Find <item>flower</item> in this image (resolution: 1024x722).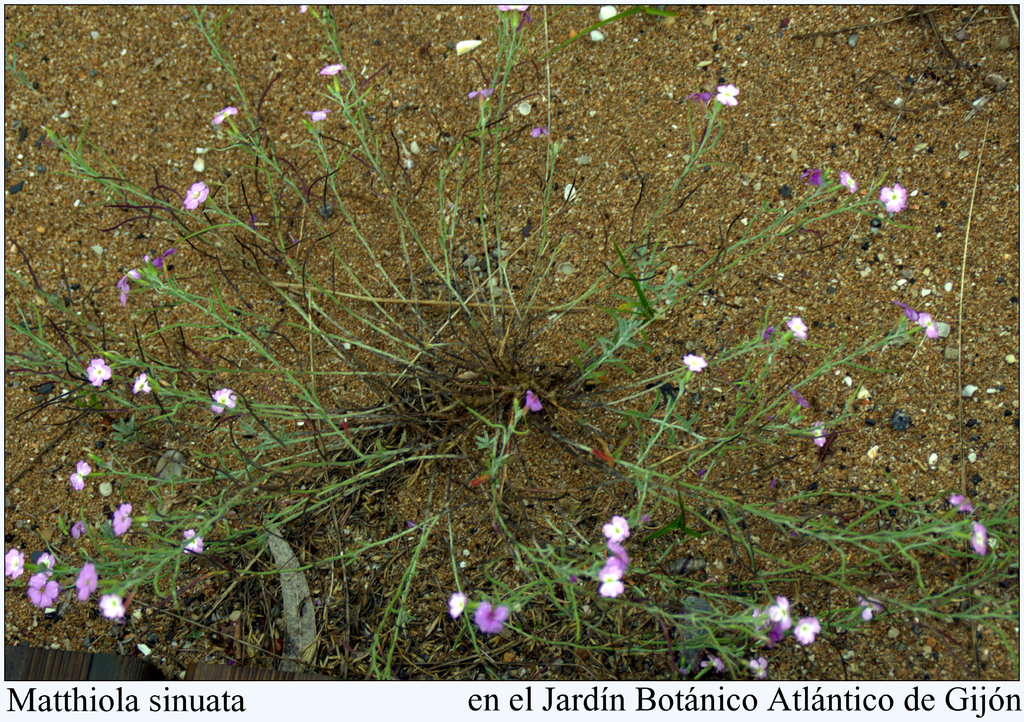
locate(2, 547, 24, 581).
